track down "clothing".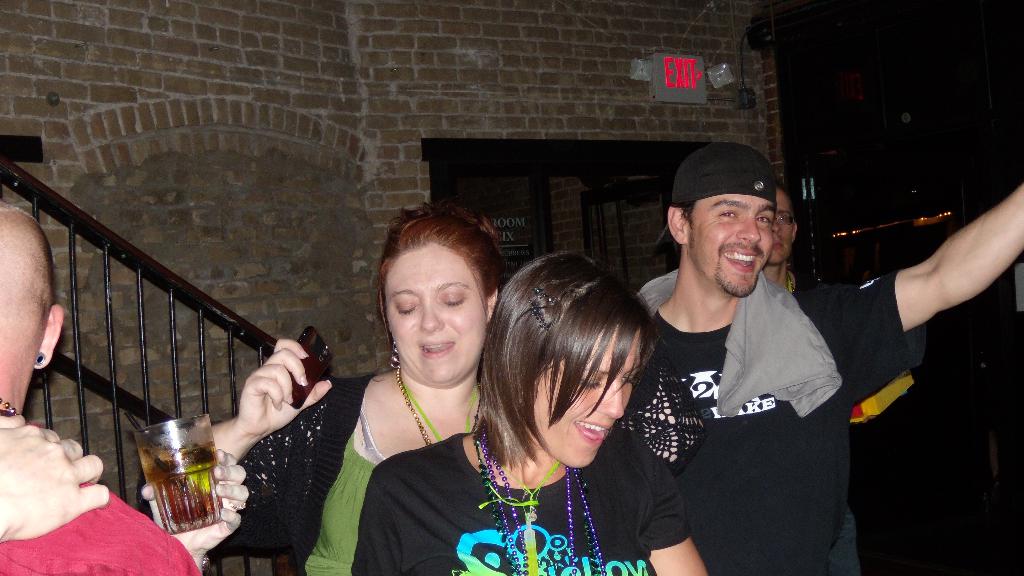
Tracked to <region>211, 377, 499, 575</region>.
